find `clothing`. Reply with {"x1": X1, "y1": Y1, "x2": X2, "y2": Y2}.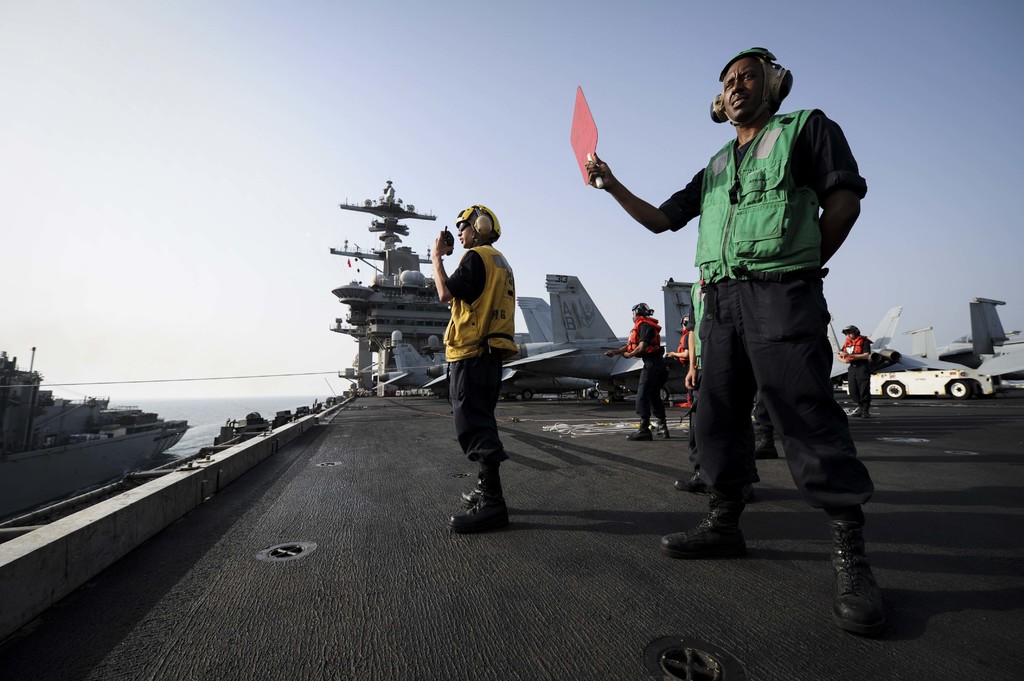
{"x1": 842, "y1": 337, "x2": 875, "y2": 418}.
